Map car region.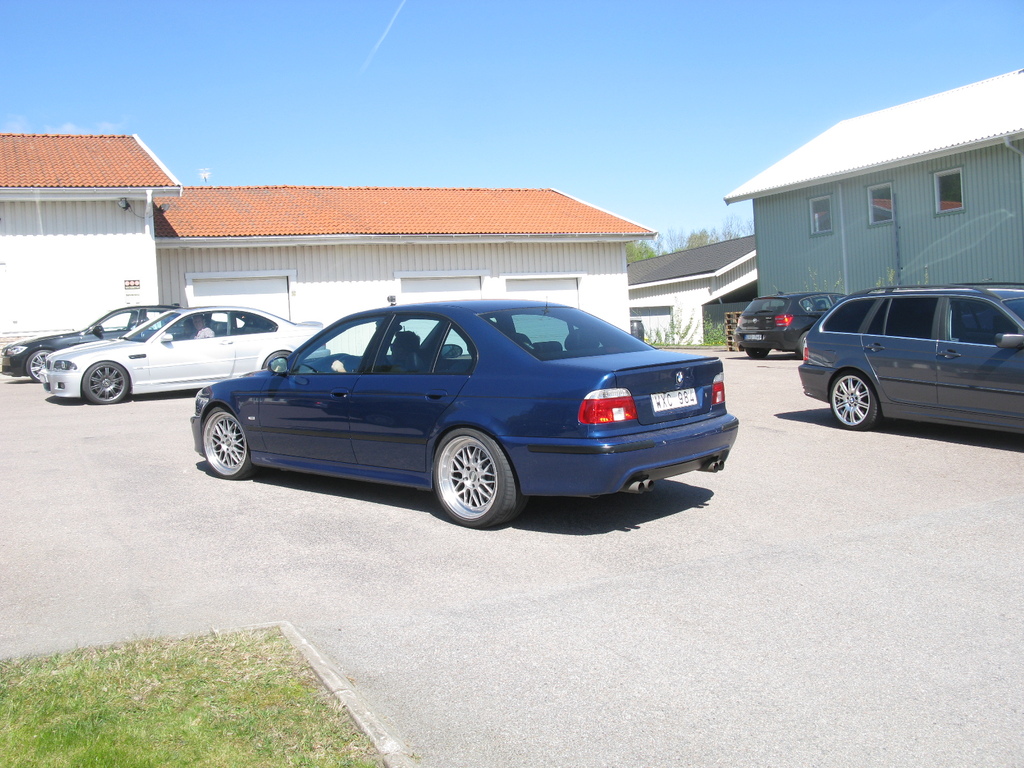
Mapped to [0, 303, 231, 381].
